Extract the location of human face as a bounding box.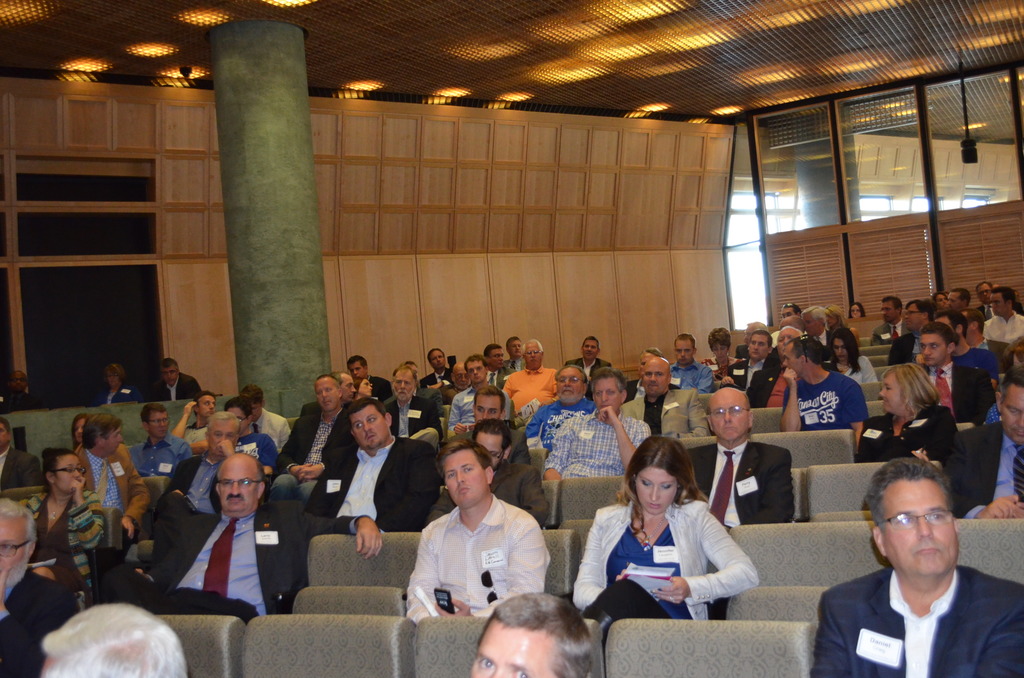
(148, 412, 170, 438).
